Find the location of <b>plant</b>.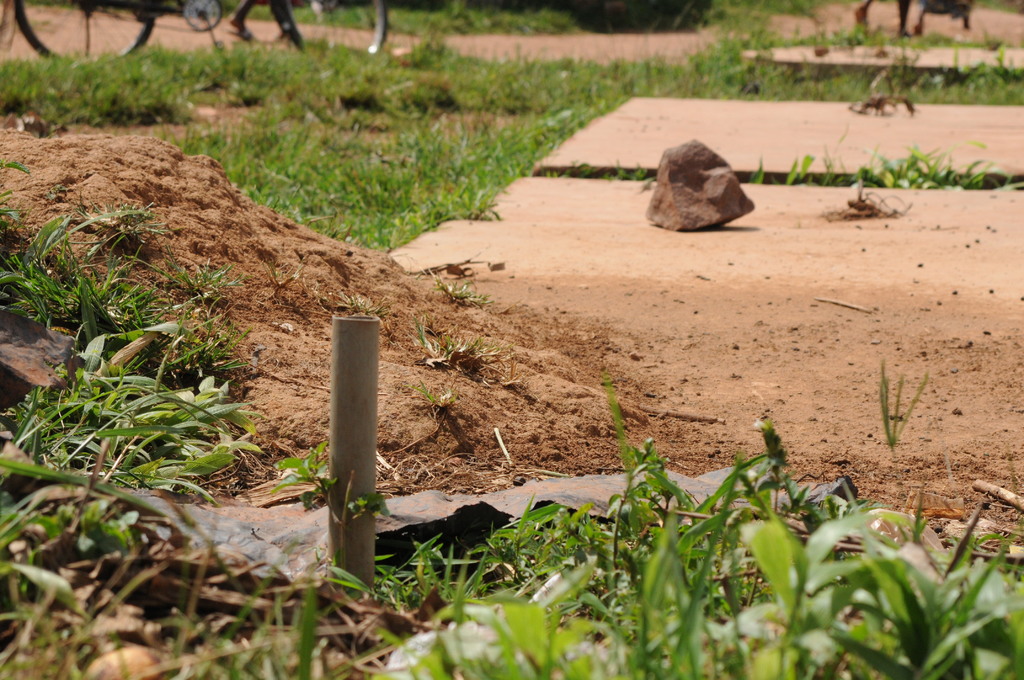
Location: 404,318,509,382.
